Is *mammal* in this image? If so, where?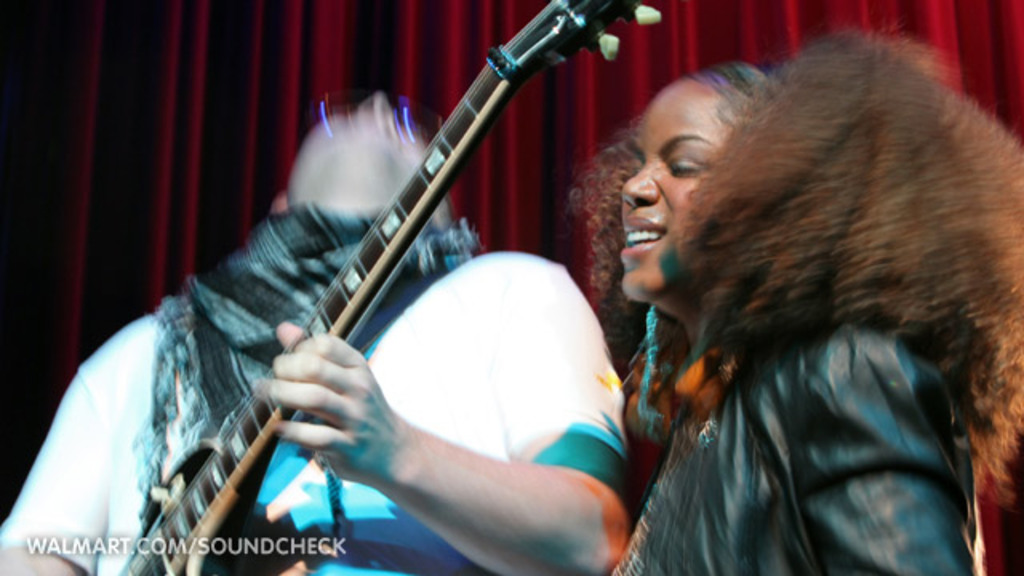
Yes, at (left=0, top=86, right=626, bottom=573).
